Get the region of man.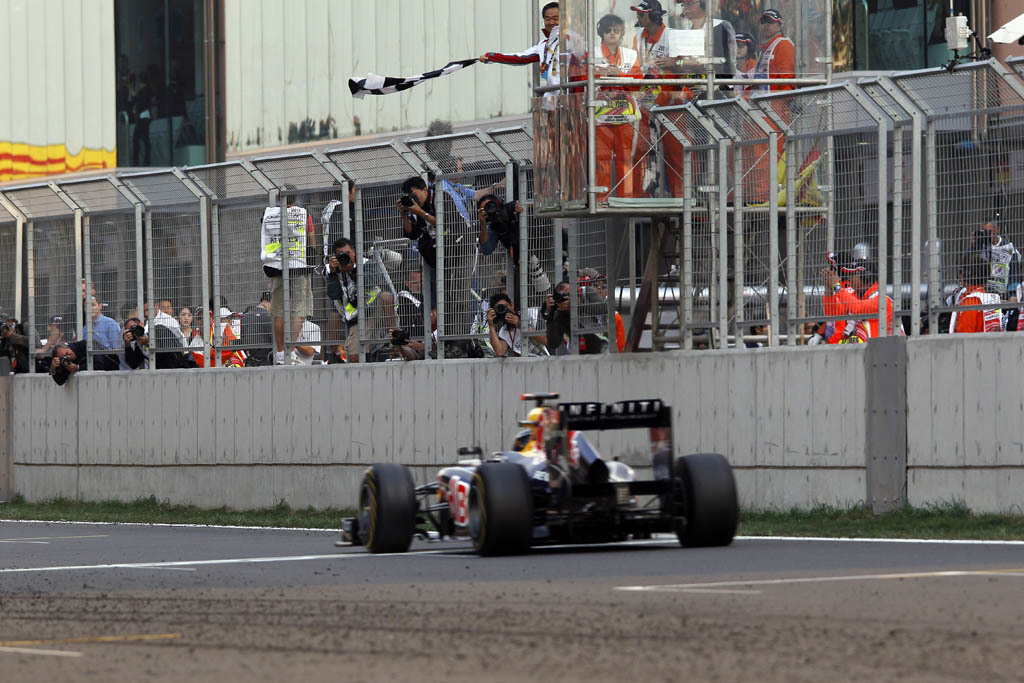
<bbox>629, 0, 683, 199</bbox>.
